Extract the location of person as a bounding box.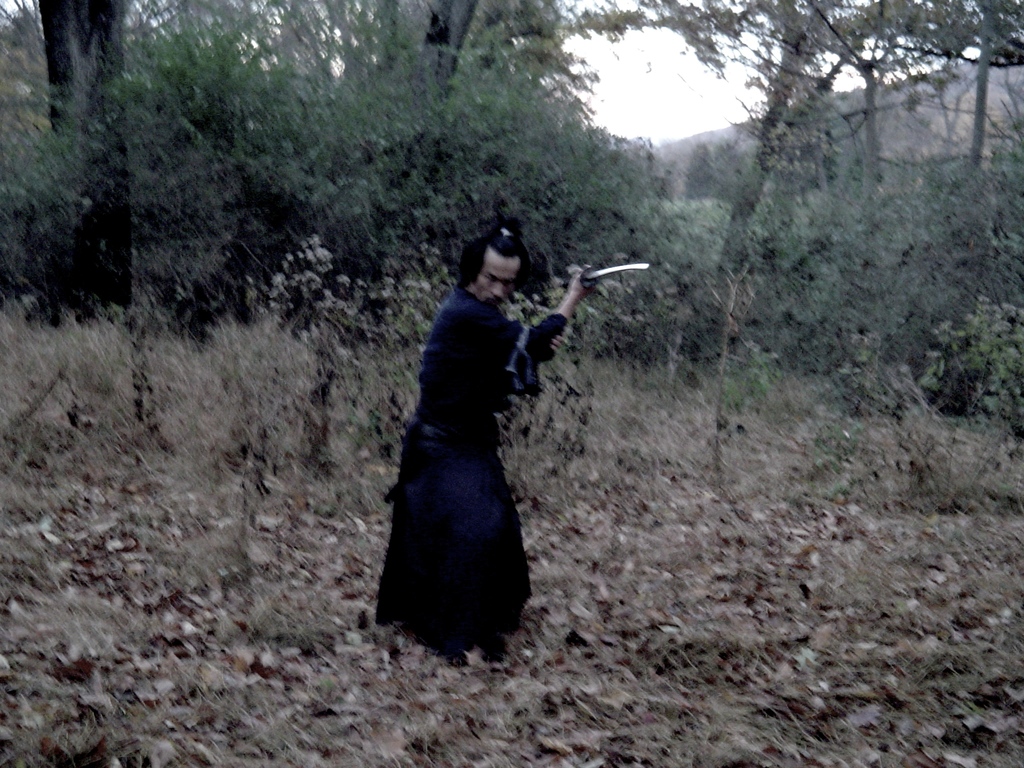
375:214:604:678.
